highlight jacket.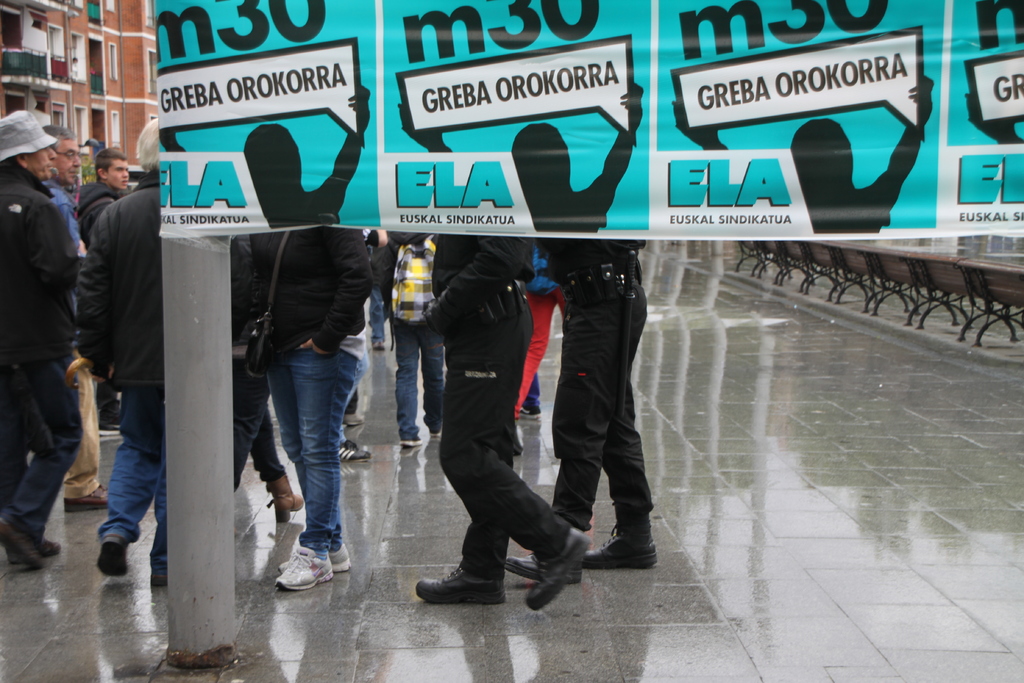
Highlighted region: 0:163:81:362.
